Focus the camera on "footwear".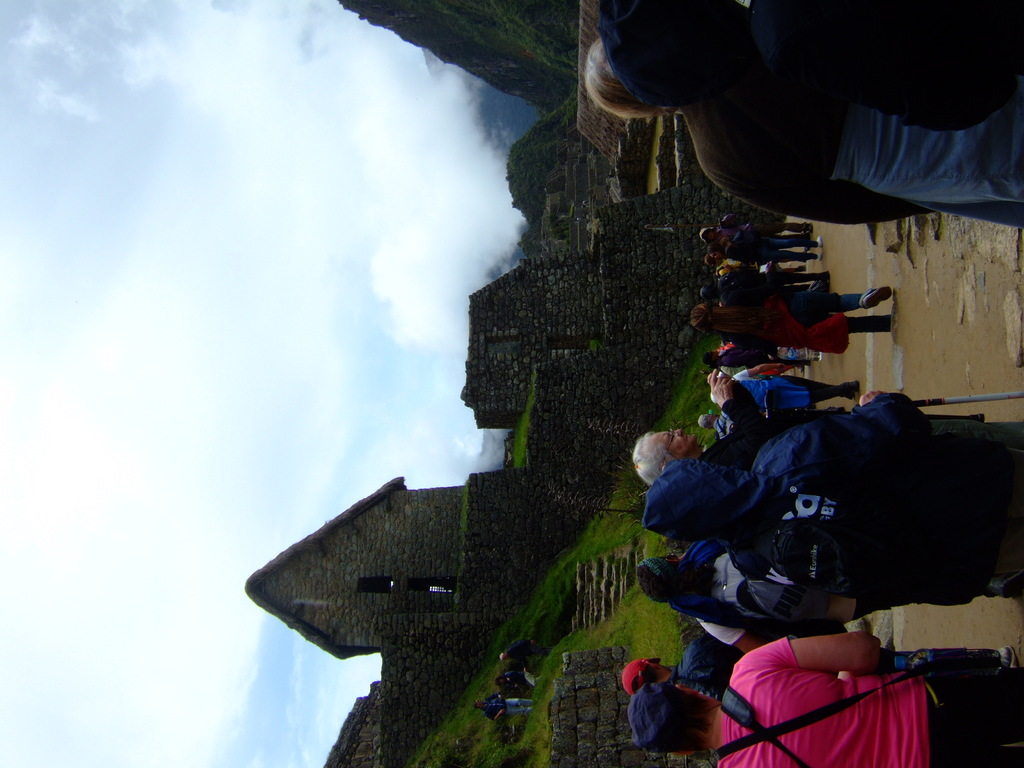
Focus region: locate(859, 287, 892, 310).
